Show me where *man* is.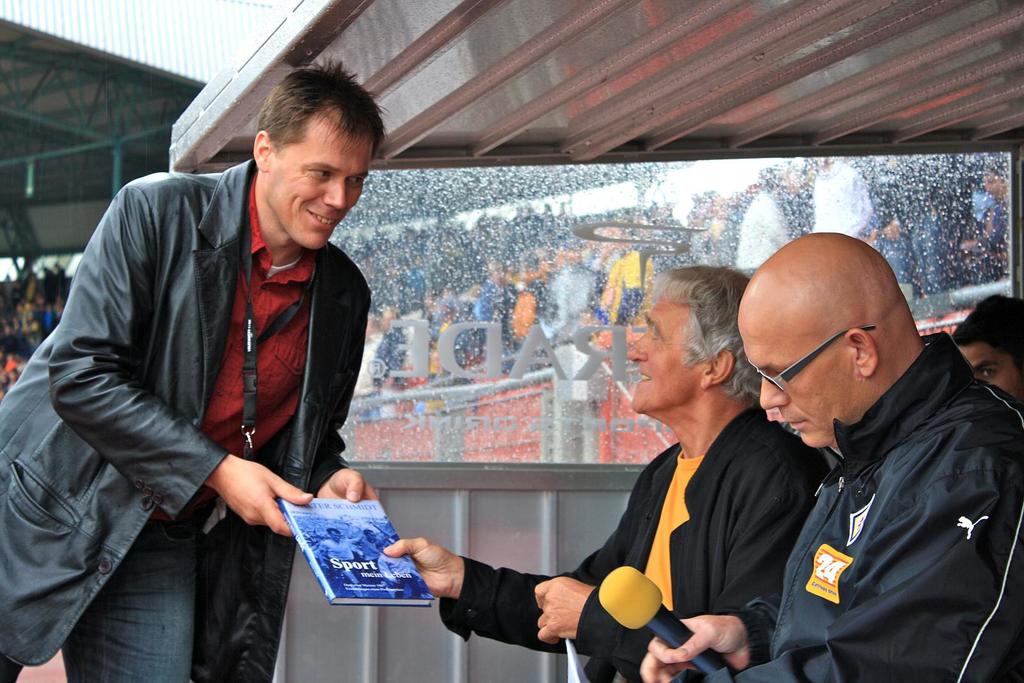
*man* is at 0,58,390,682.
